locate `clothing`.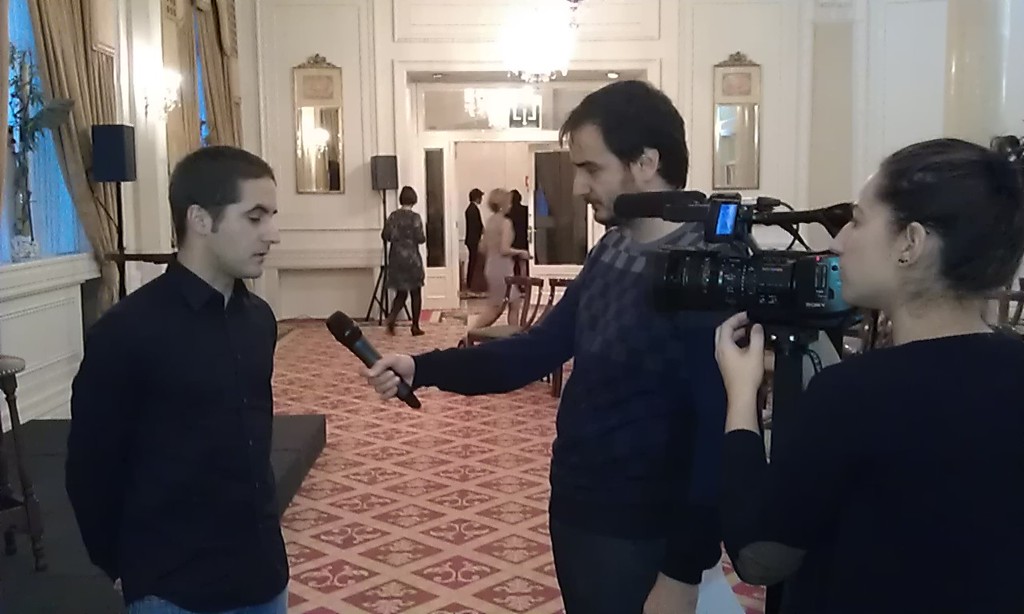
Bounding box: left=715, top=329, right=1023, bottom=613.
